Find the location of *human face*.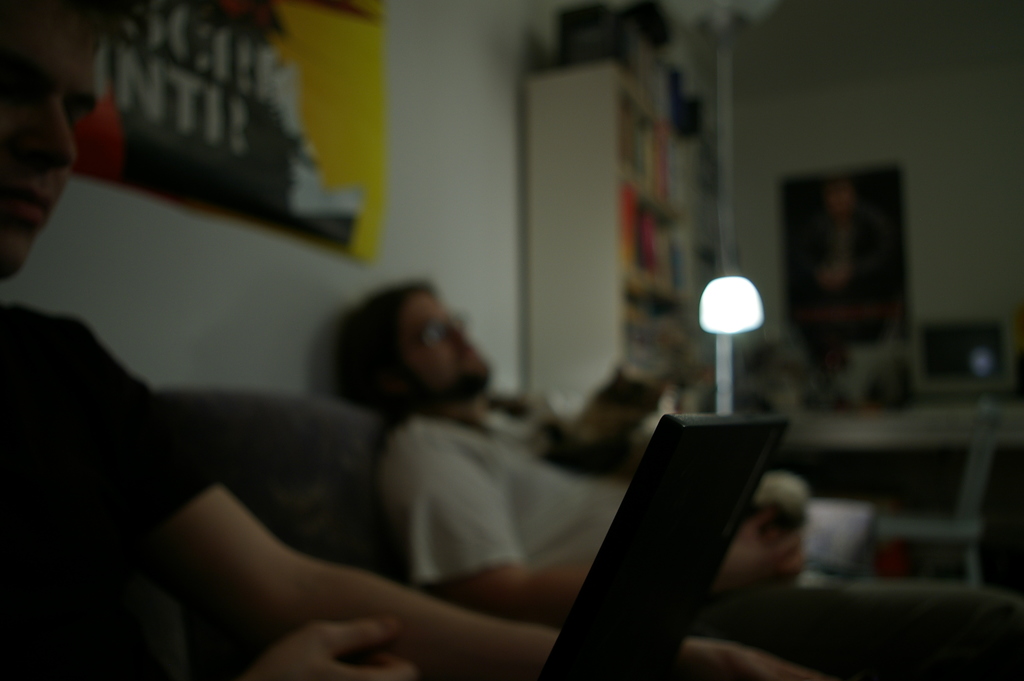
Location: [0,0,111,279].
